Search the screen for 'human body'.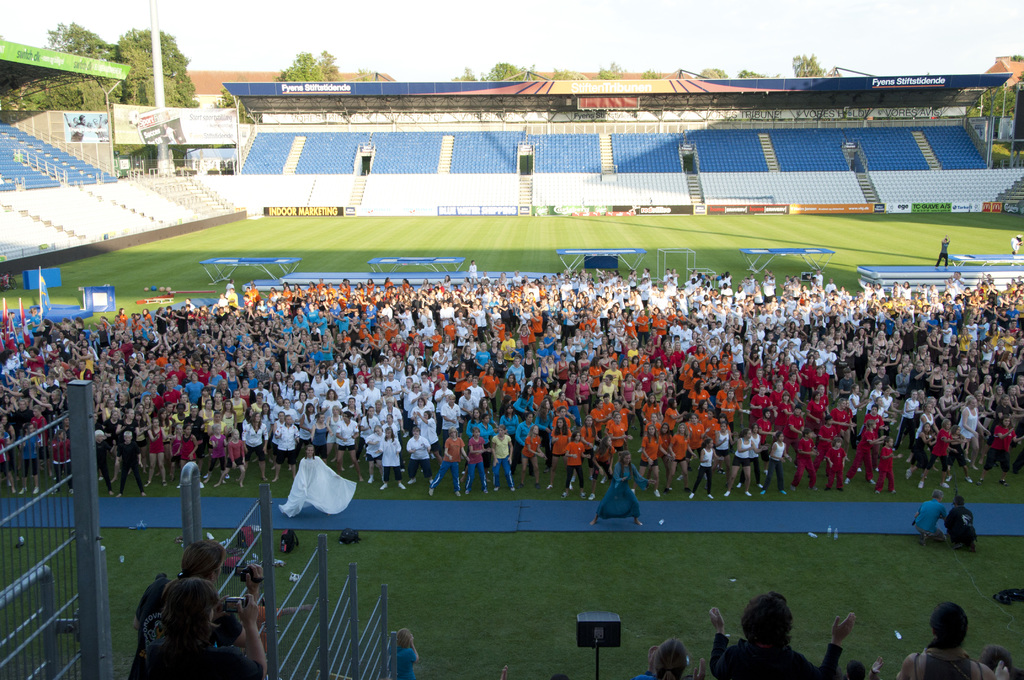
Found at 458 291 474 302.
